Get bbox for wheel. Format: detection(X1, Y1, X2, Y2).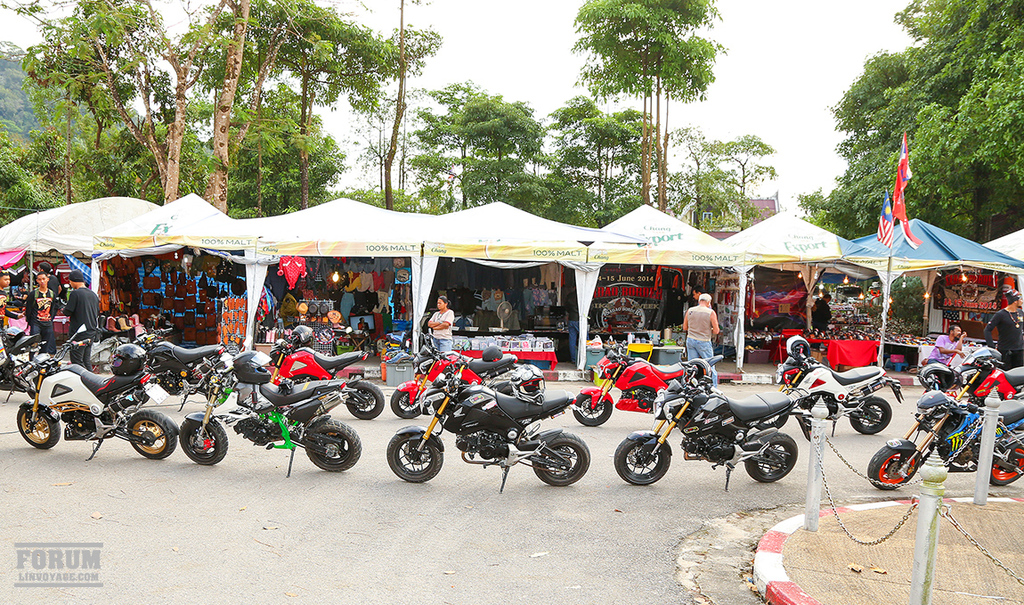
detection(388, 437, 446, 490).
